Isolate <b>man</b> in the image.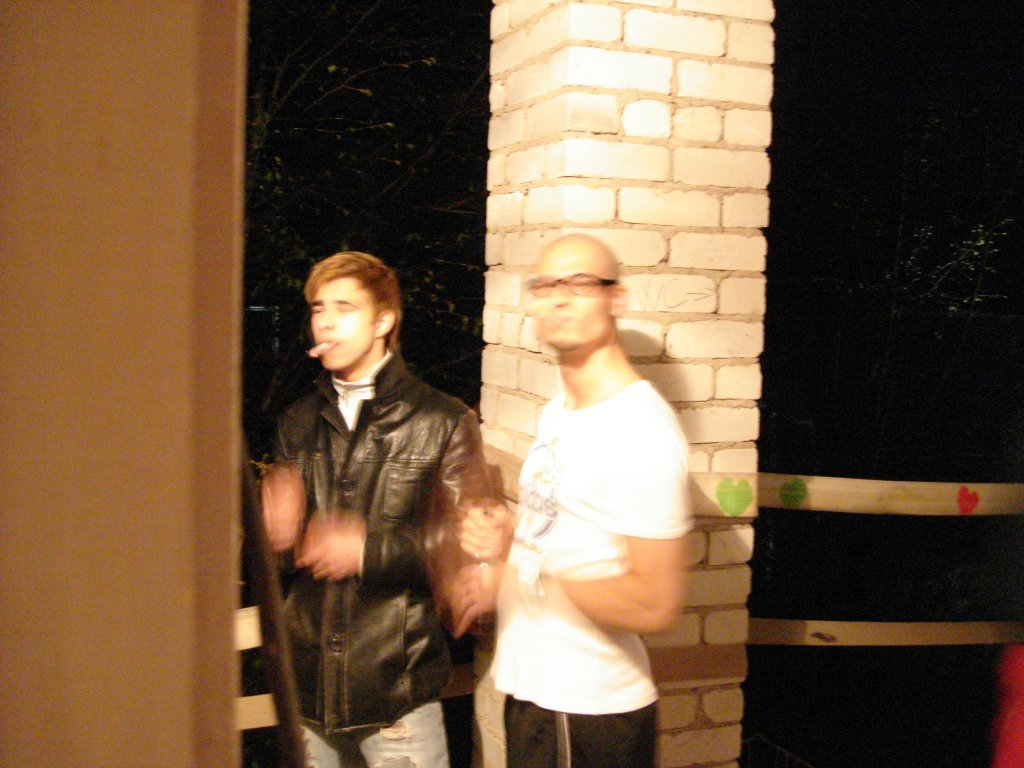
Isolated region: <box>442,234,698,767</box>.
